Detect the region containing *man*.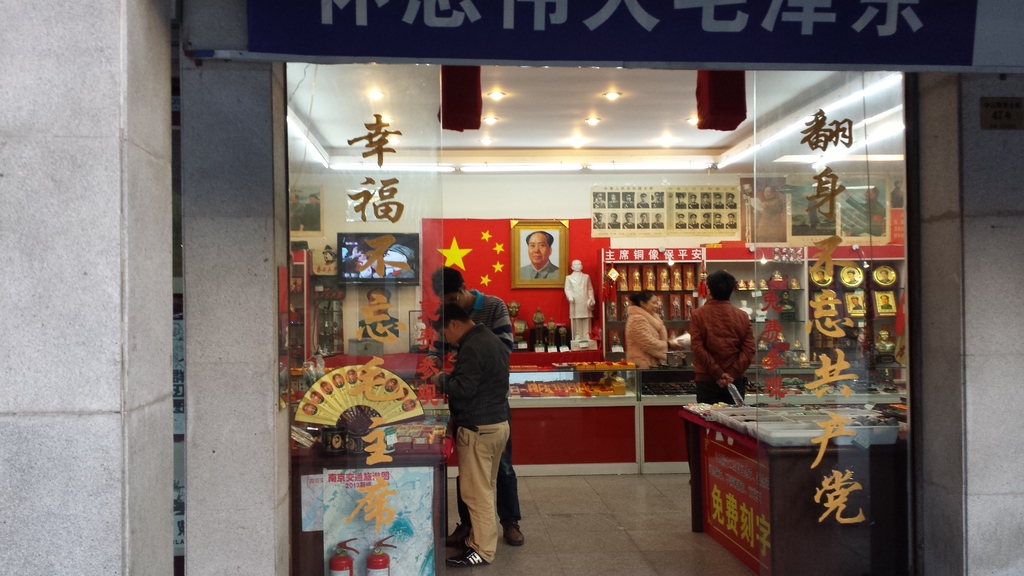
{"x1": 622, "y1": 195, "x2": 634, "y2": 209}.
